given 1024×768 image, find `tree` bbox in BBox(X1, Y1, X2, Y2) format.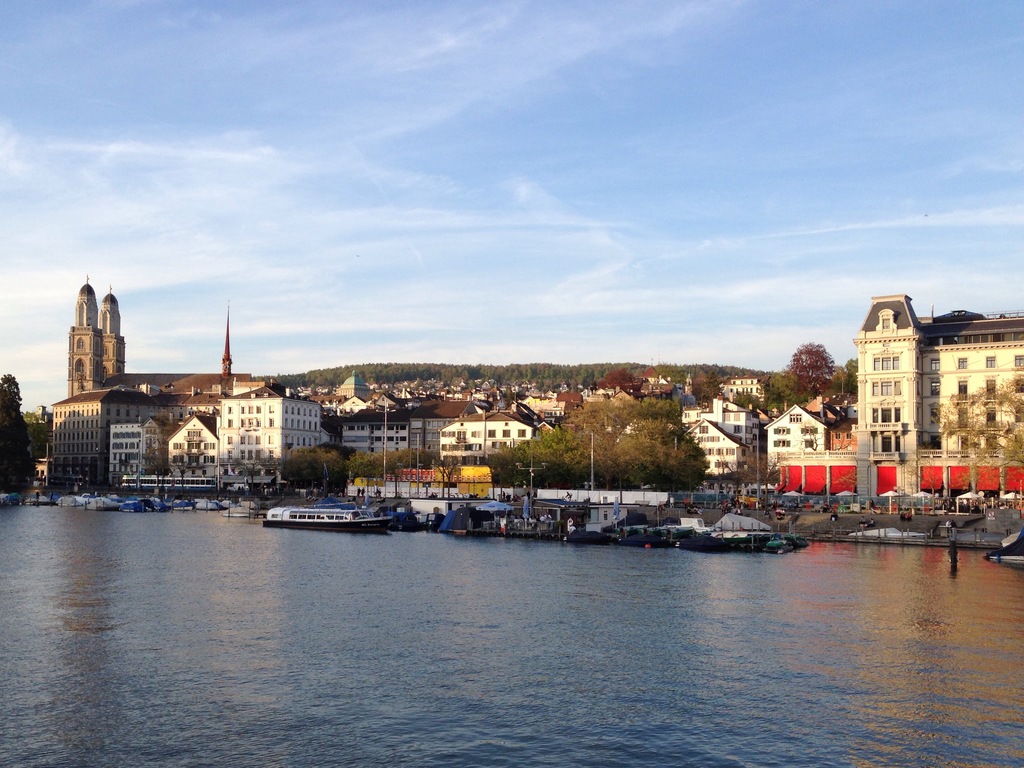
BBox(830, 353, 859, 395).
